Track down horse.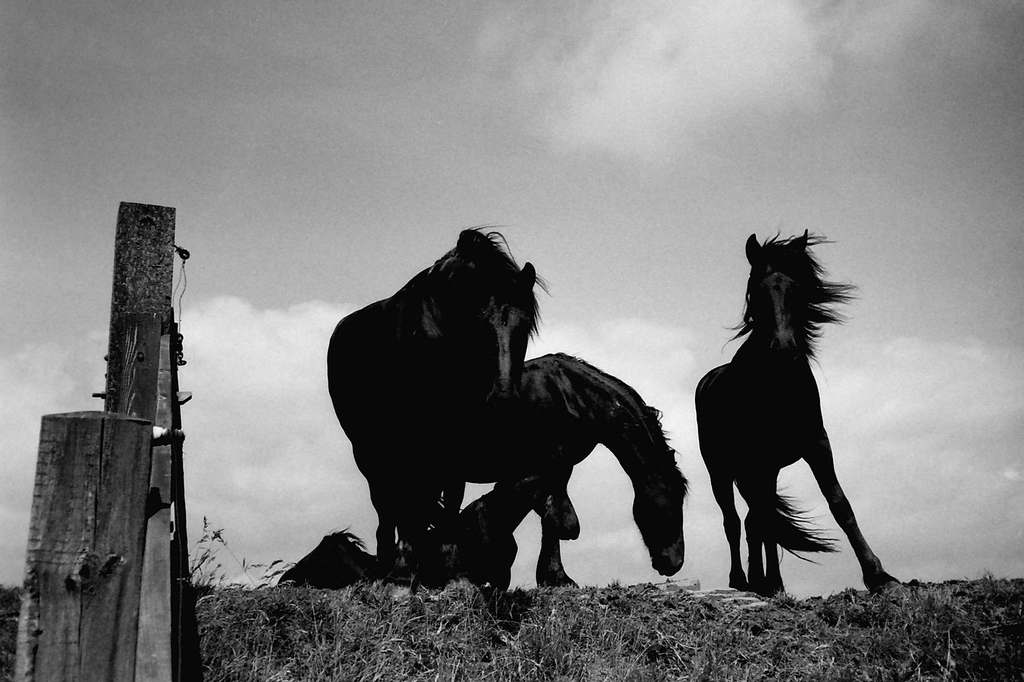
Tracked to box(428, 473, 581, 592).
